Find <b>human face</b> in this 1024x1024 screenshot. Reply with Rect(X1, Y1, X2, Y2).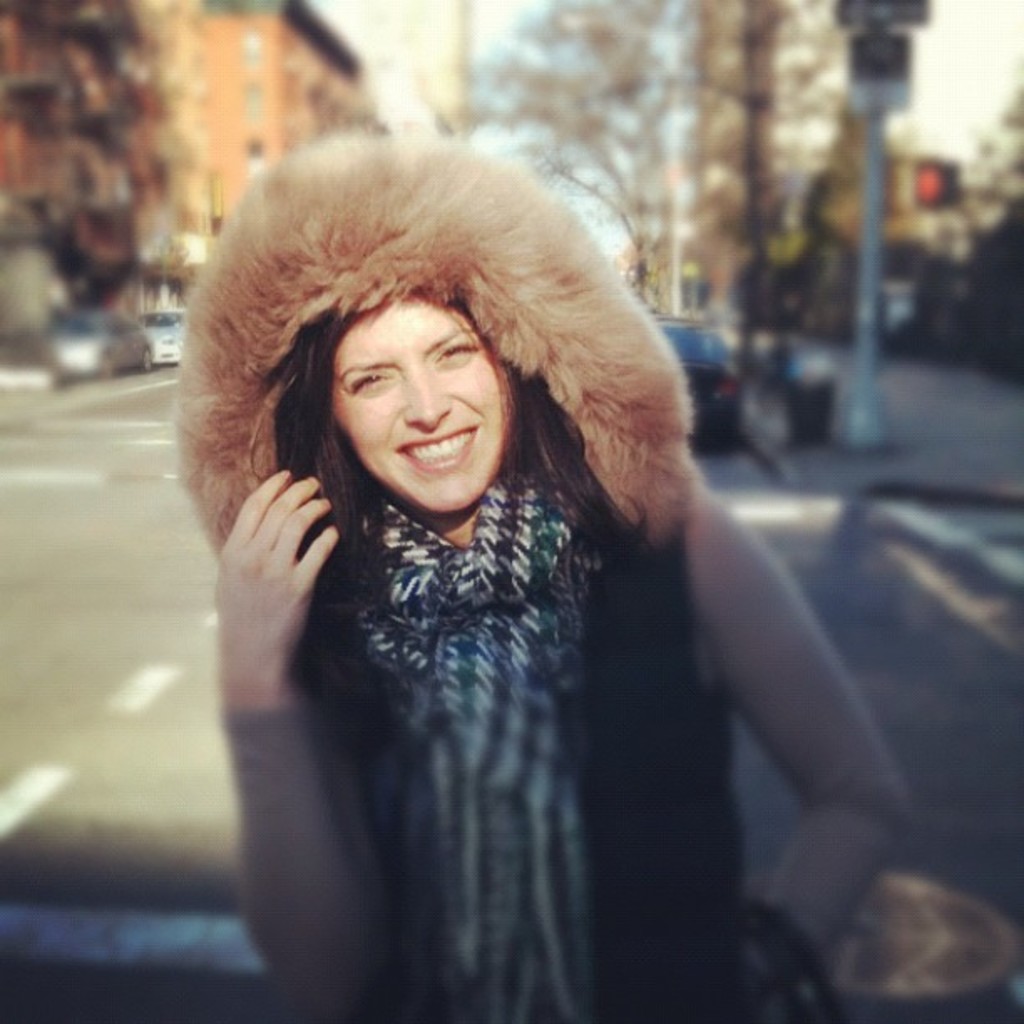
Rect(325, 289, 514, 512).
